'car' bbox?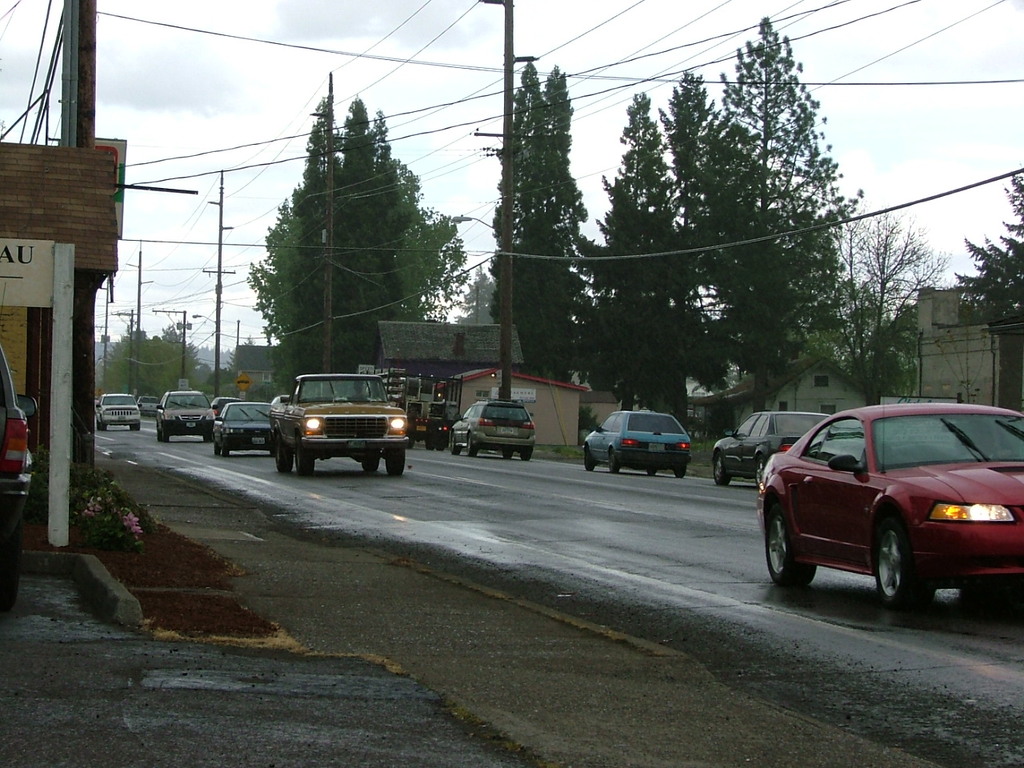
region(711, 406, 835, 486)
